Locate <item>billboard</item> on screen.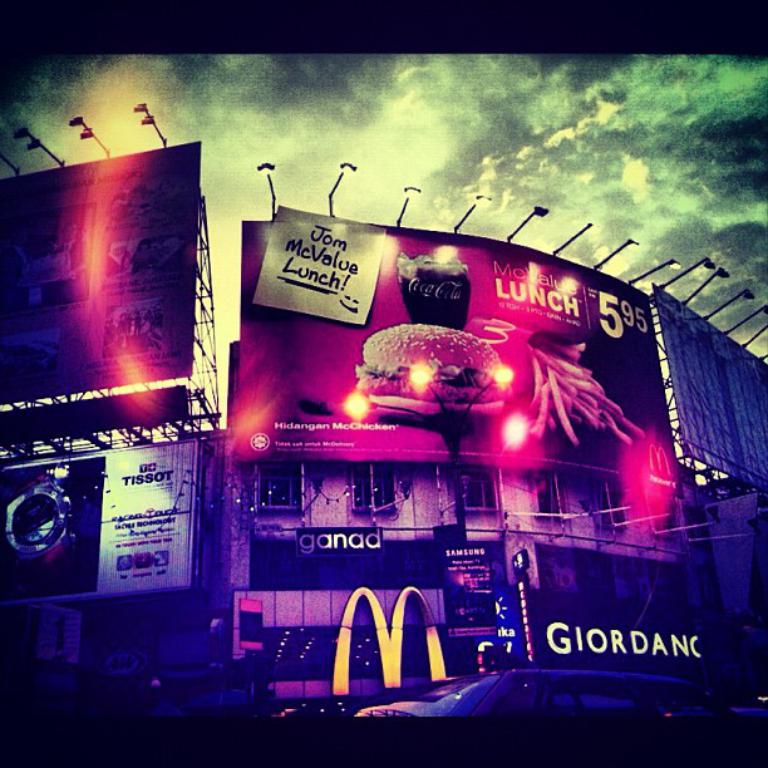
On screen at Rect(3, 427, 193, 602).
